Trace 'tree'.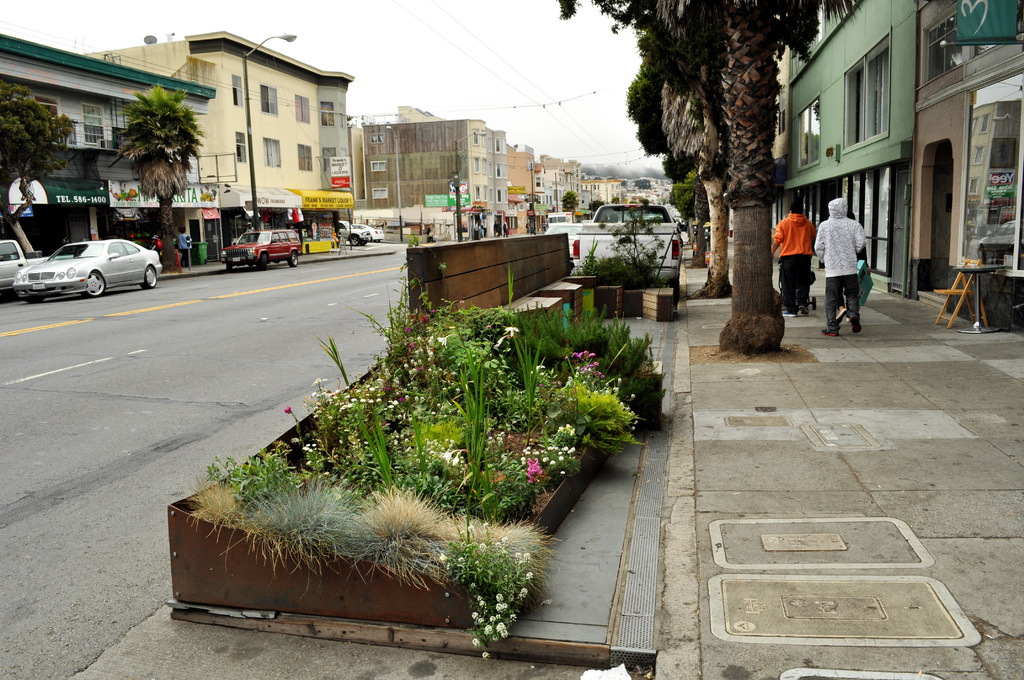
Traced to left=560, top=187, right=579, bottom=213.
